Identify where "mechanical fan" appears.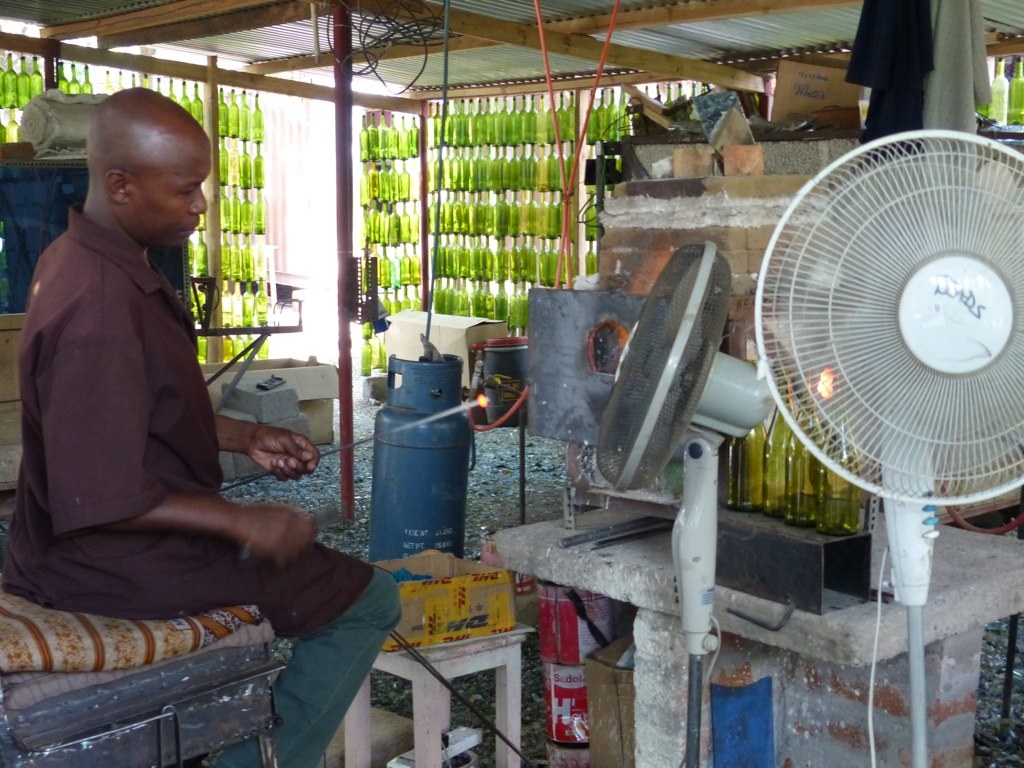
Appears at rect(594, 236, 777, 767).
